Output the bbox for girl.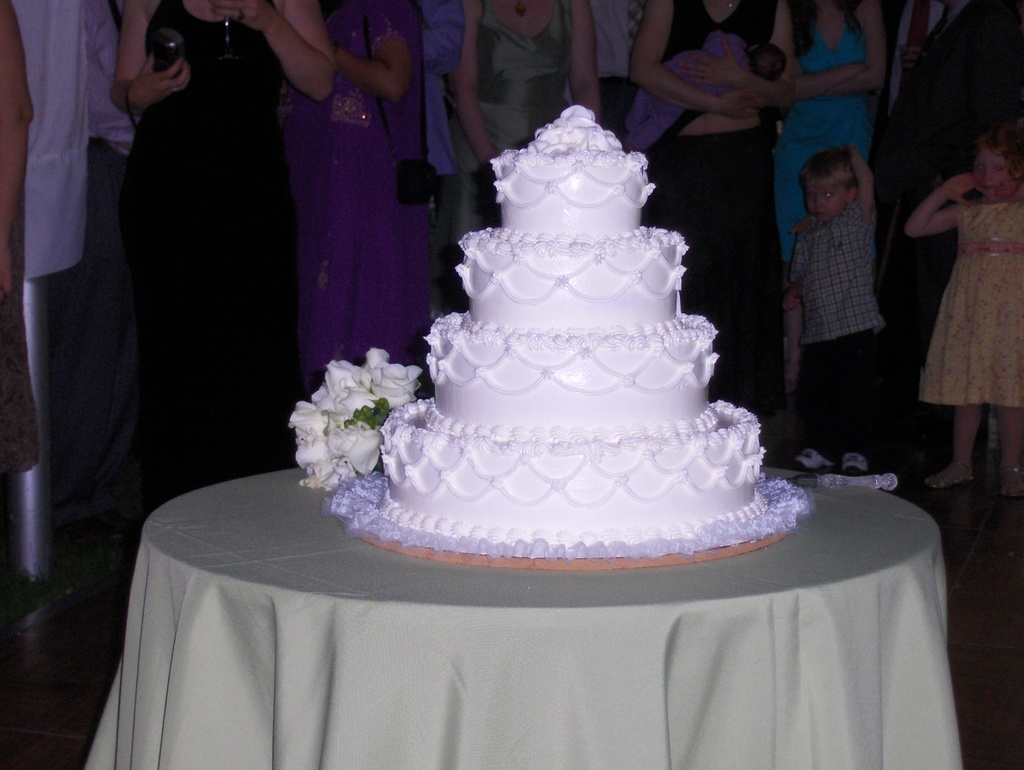
x1=904, y1=124, x2=1023, y2=498.
